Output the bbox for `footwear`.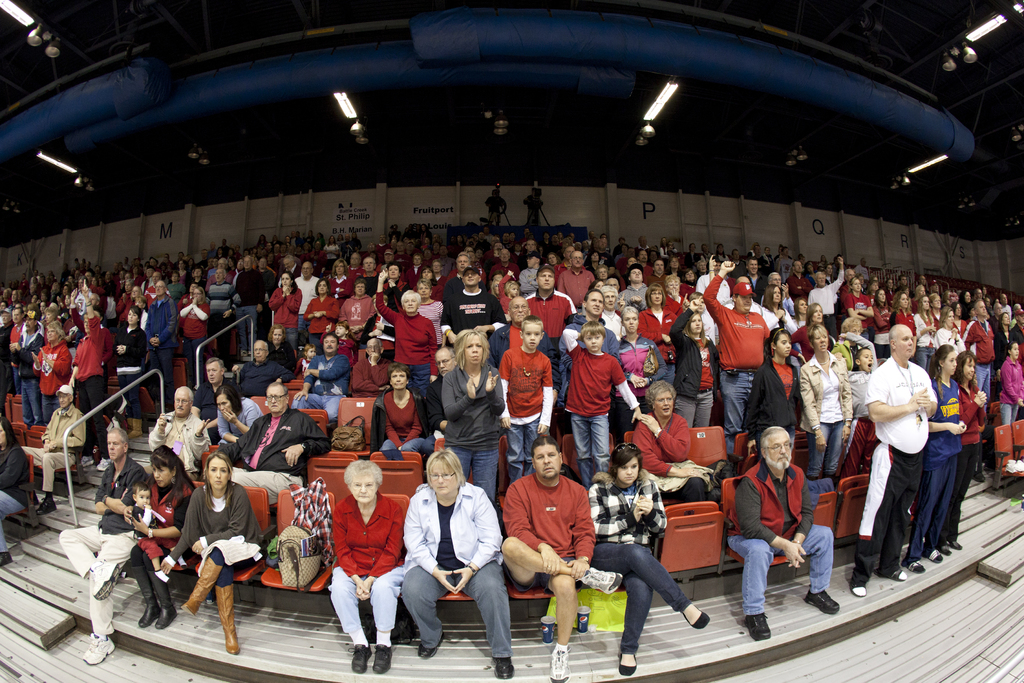
Rect(134, 563, 158, 628).
